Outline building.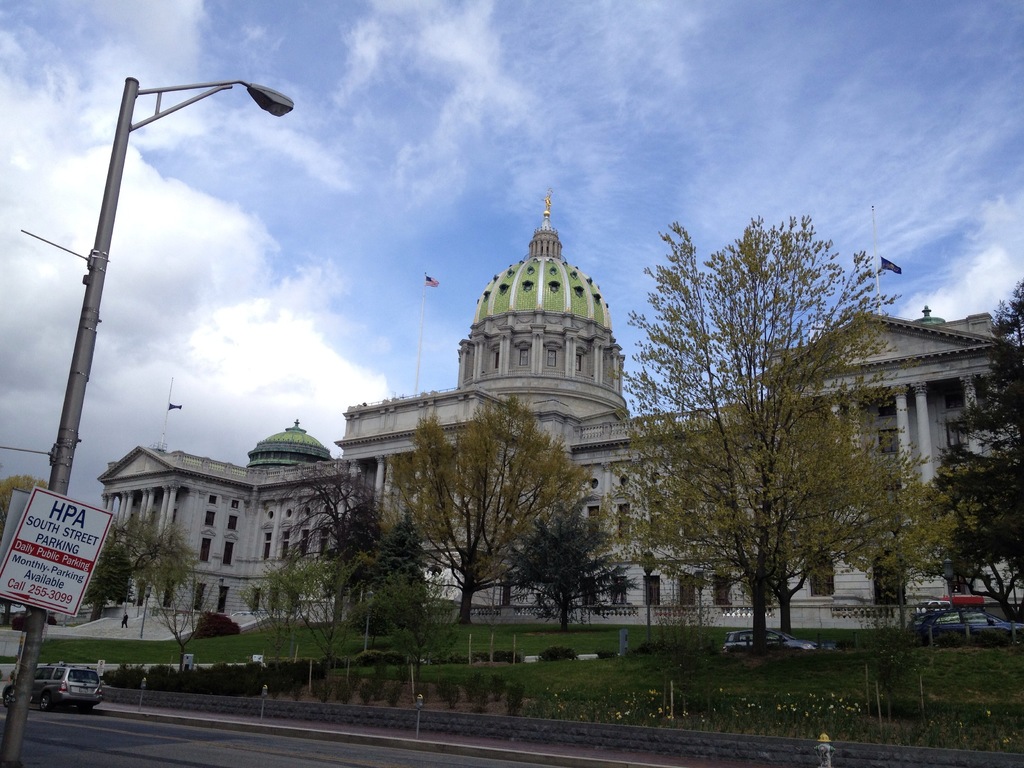
Outline: <bbox>84, 174, 1023, 638</bbox>.
